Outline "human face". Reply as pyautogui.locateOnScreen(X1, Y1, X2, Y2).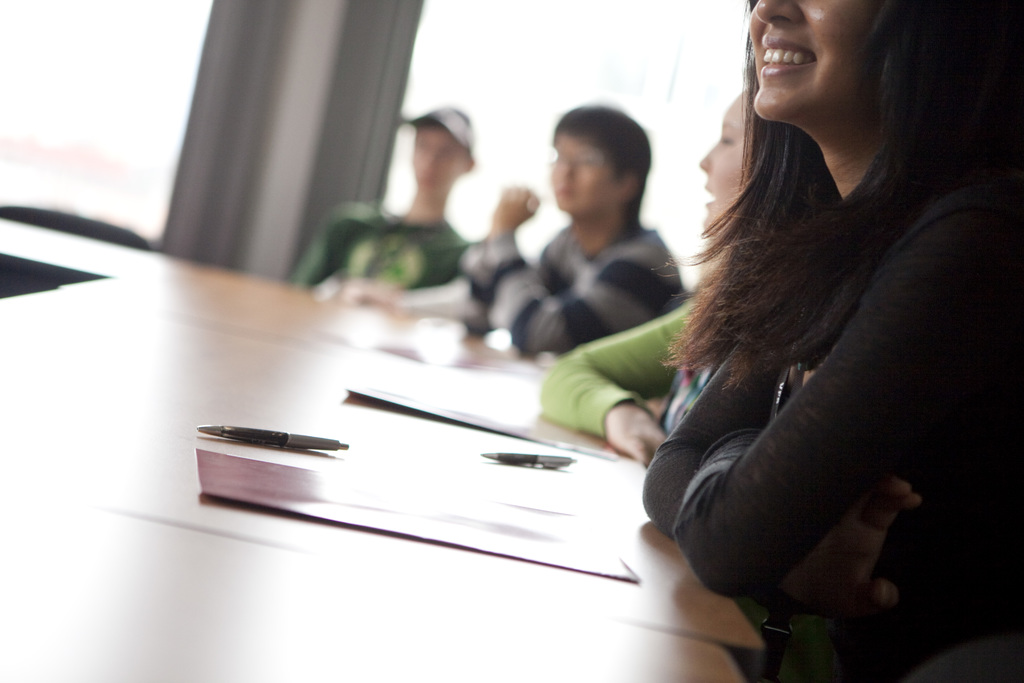
pyautogui.locateOnScreen(698, 93, 742, 236).
